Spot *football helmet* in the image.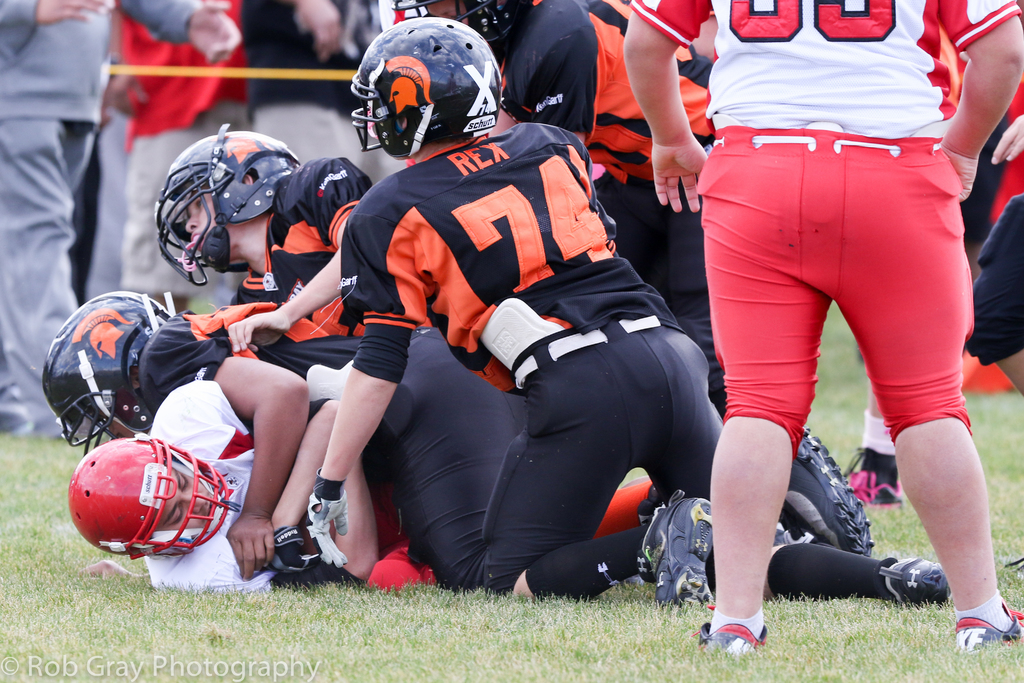
*football helmet* found at [left=149, top=125, right=304, bottom=288].
